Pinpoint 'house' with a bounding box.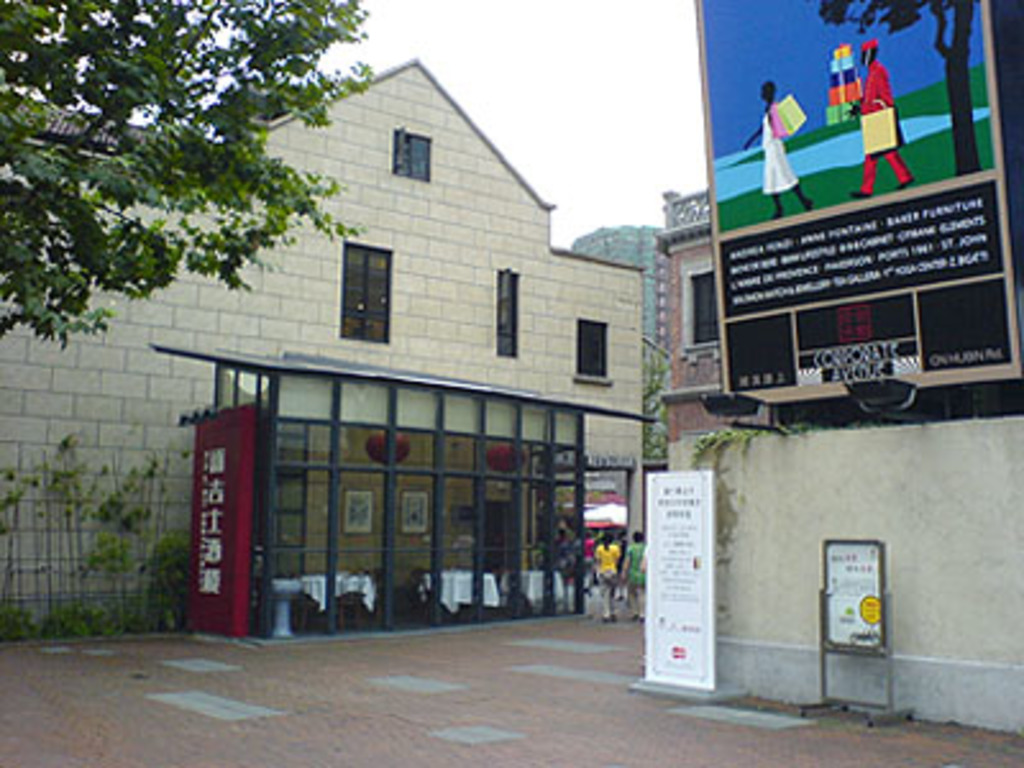
{"left": 0, "top": 46, "right": 668, "bottom": 637}.
